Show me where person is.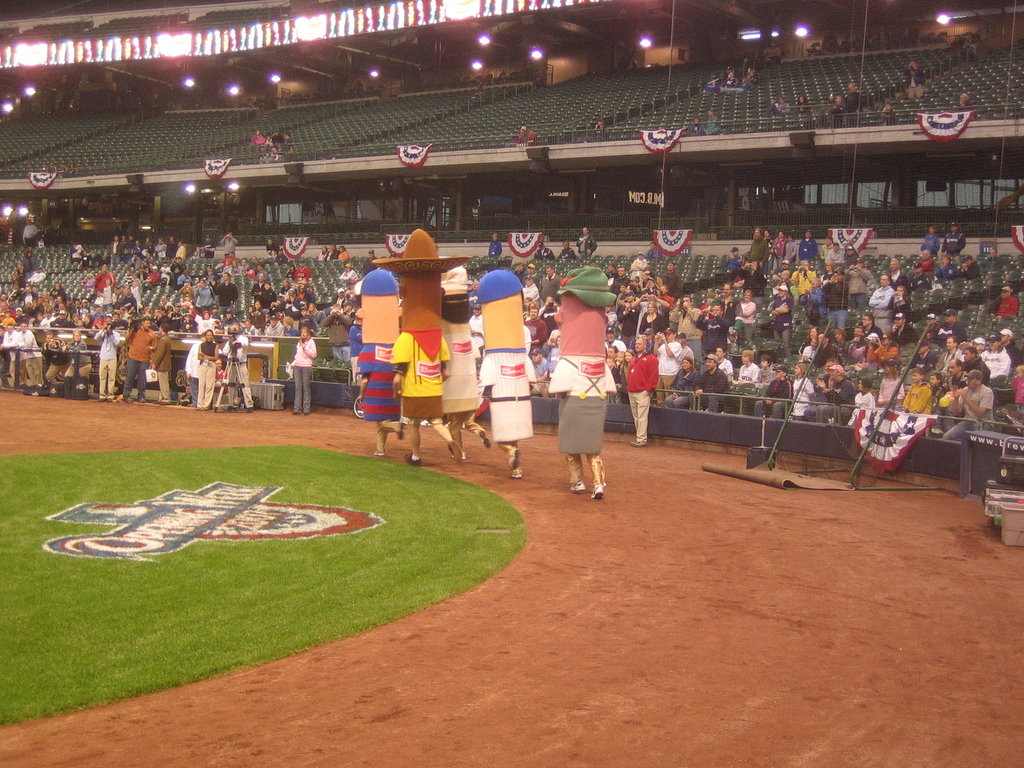
person is at 475:271:538:483.
